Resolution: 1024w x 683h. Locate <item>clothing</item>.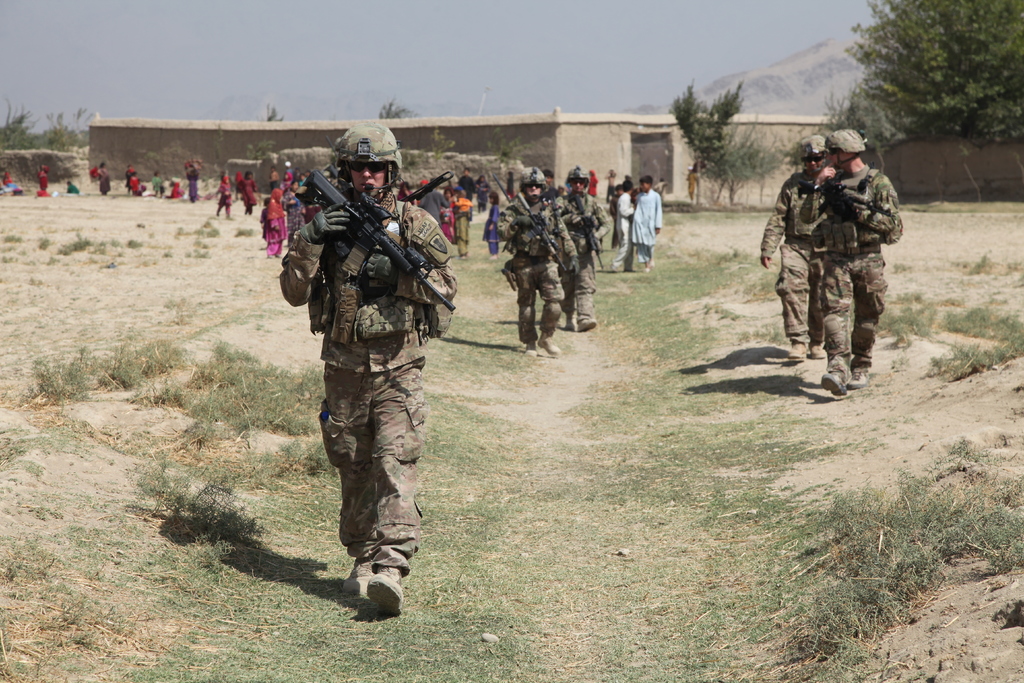
(613, 188, 636, 272).
